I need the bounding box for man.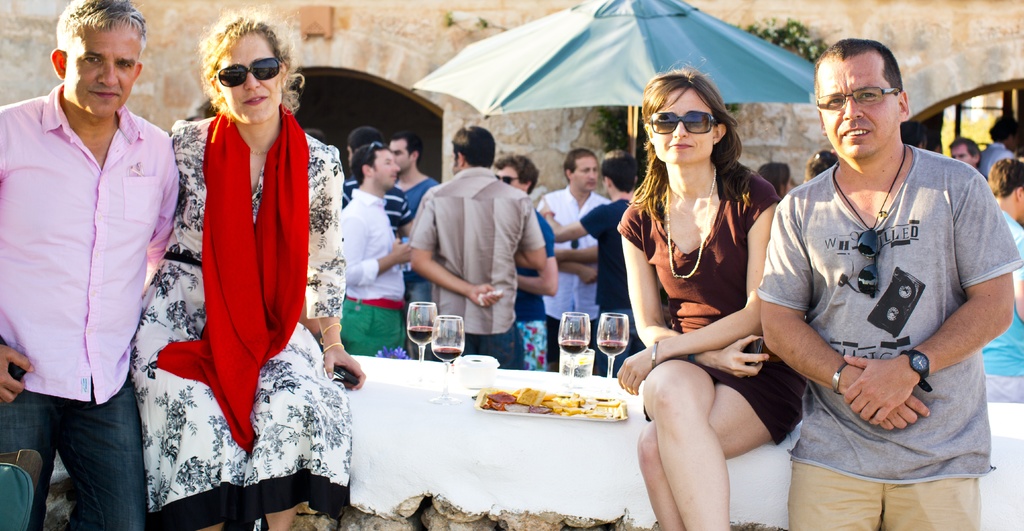
Here it is: region(407, 126, 547, 371).
